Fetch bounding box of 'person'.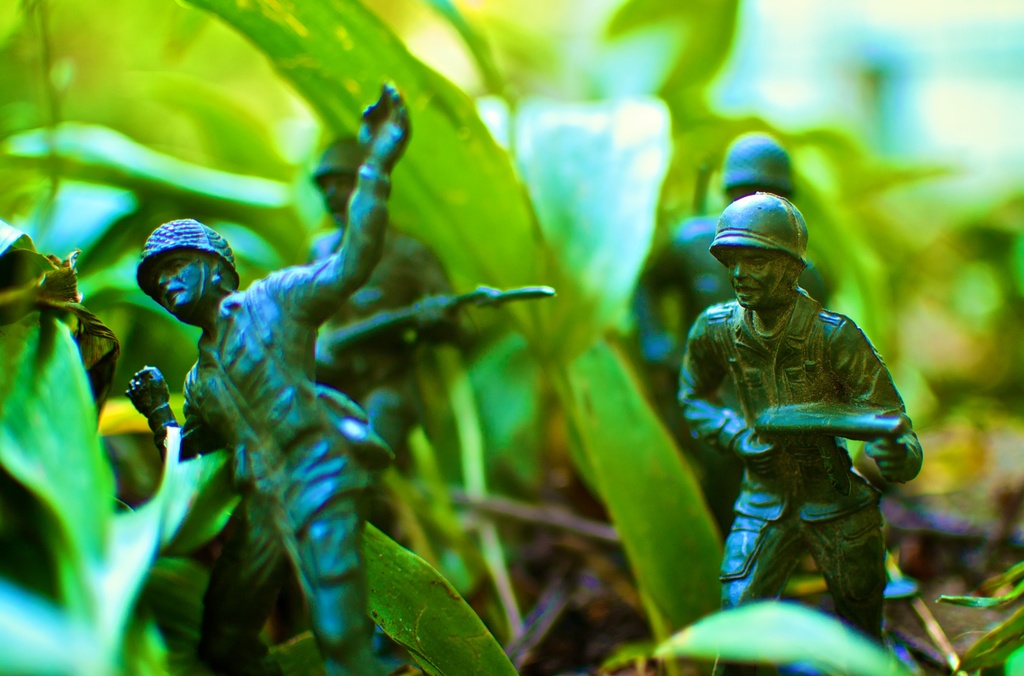
Bbox: (308,136,459,656).
